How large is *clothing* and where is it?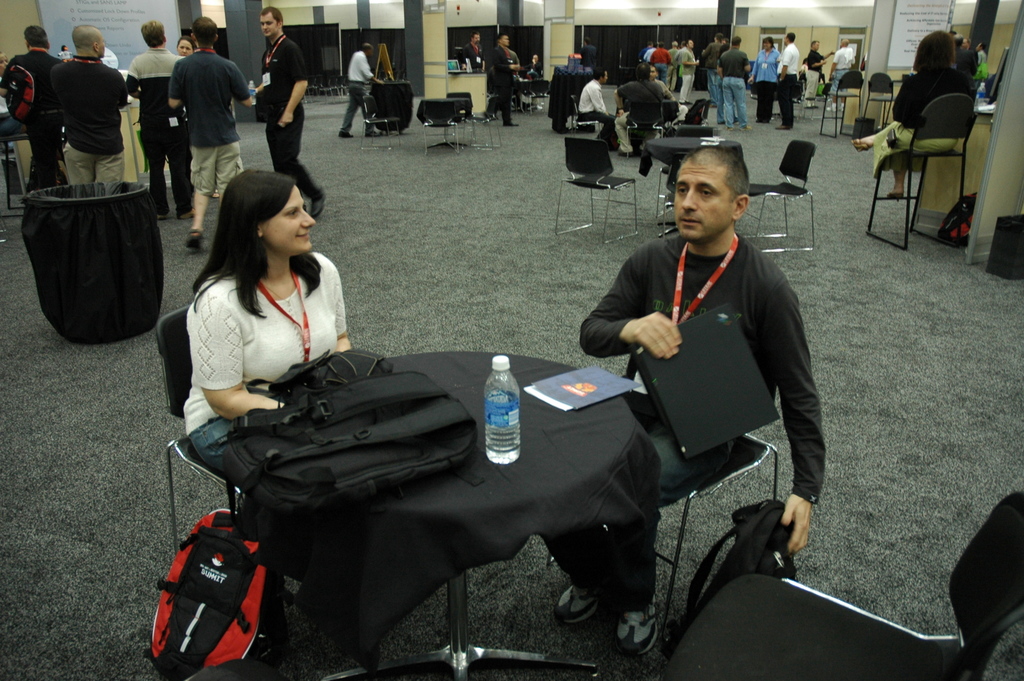
Bounding box: x1=119 y1=47 x2=190 y2=202.
